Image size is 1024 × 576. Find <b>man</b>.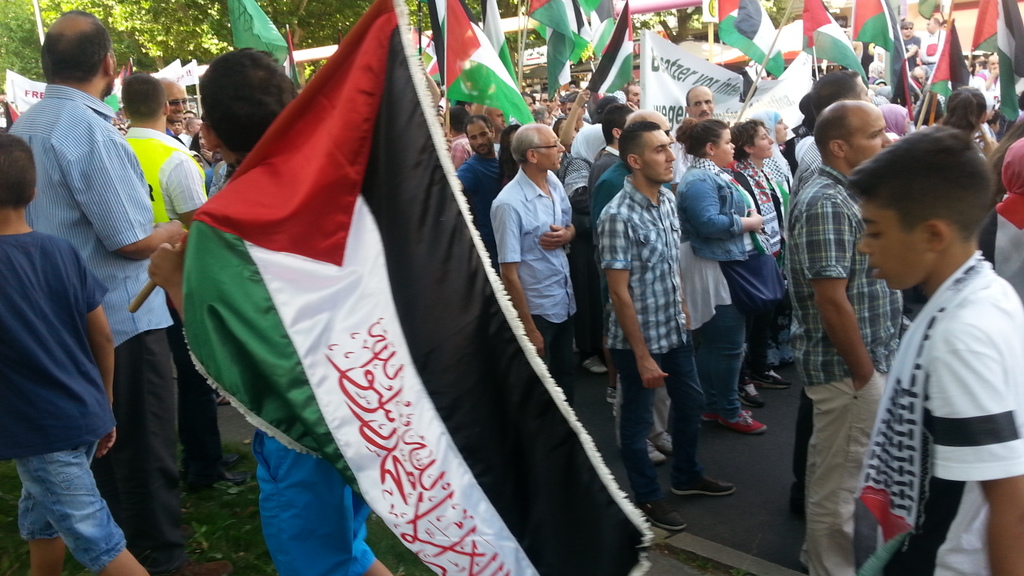
BBox(99, 78, 223, 486).
